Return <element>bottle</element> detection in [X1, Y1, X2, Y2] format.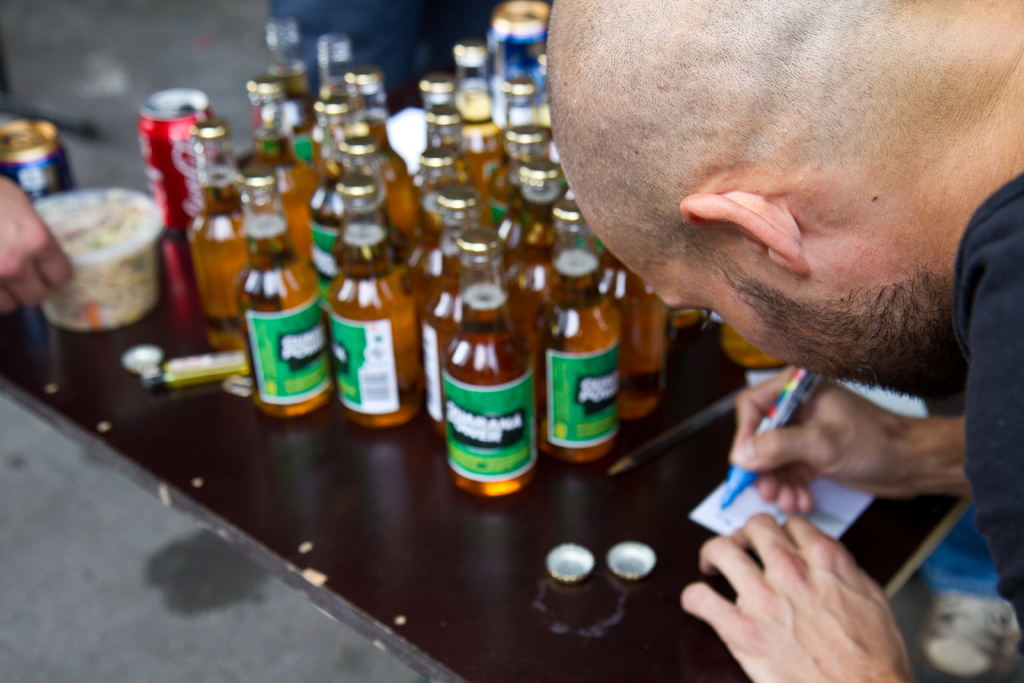
[540, 244, 619, 470].
